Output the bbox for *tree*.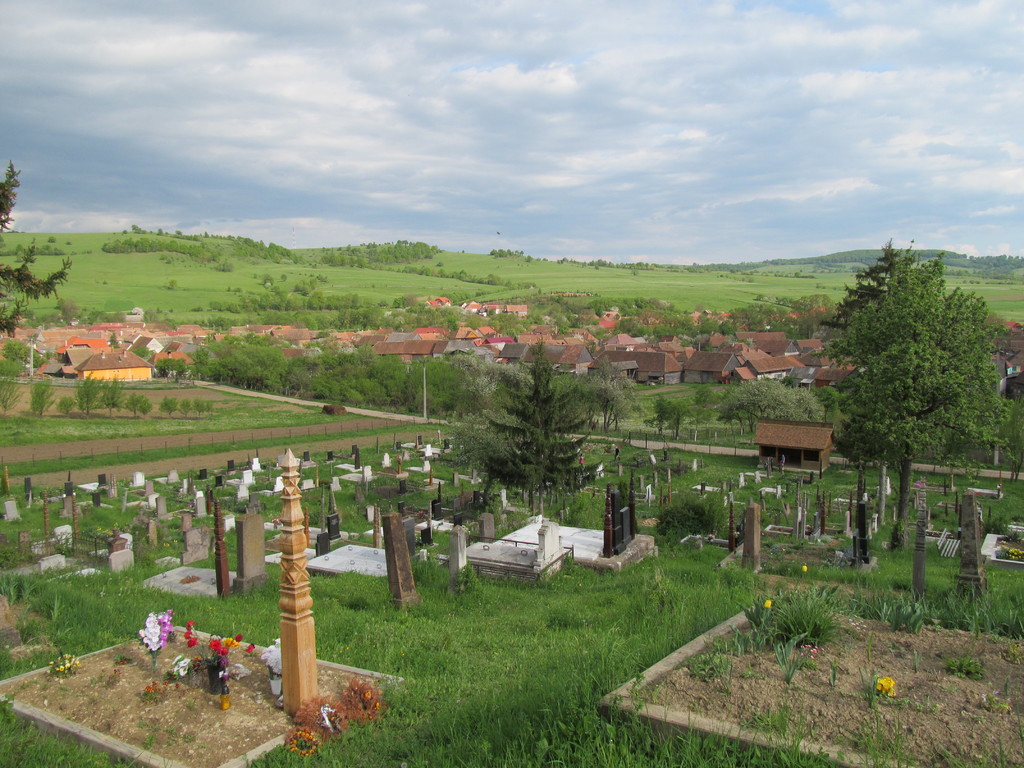
bbox=(447, 355, 571, 553).
